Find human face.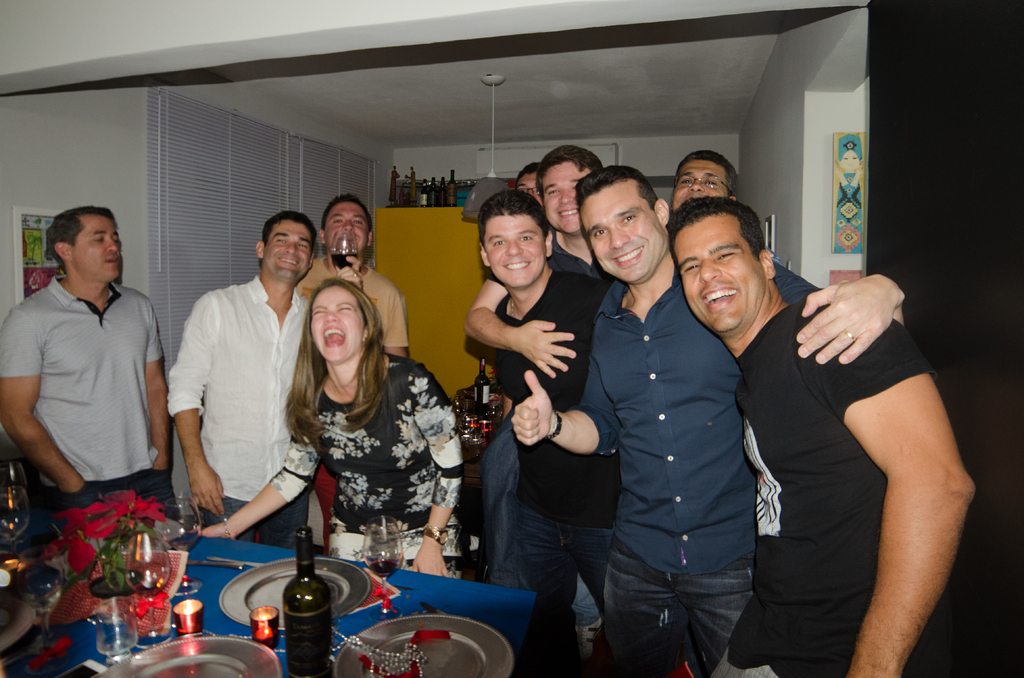
x1=673 y1=155 x2=726 y2=209.
